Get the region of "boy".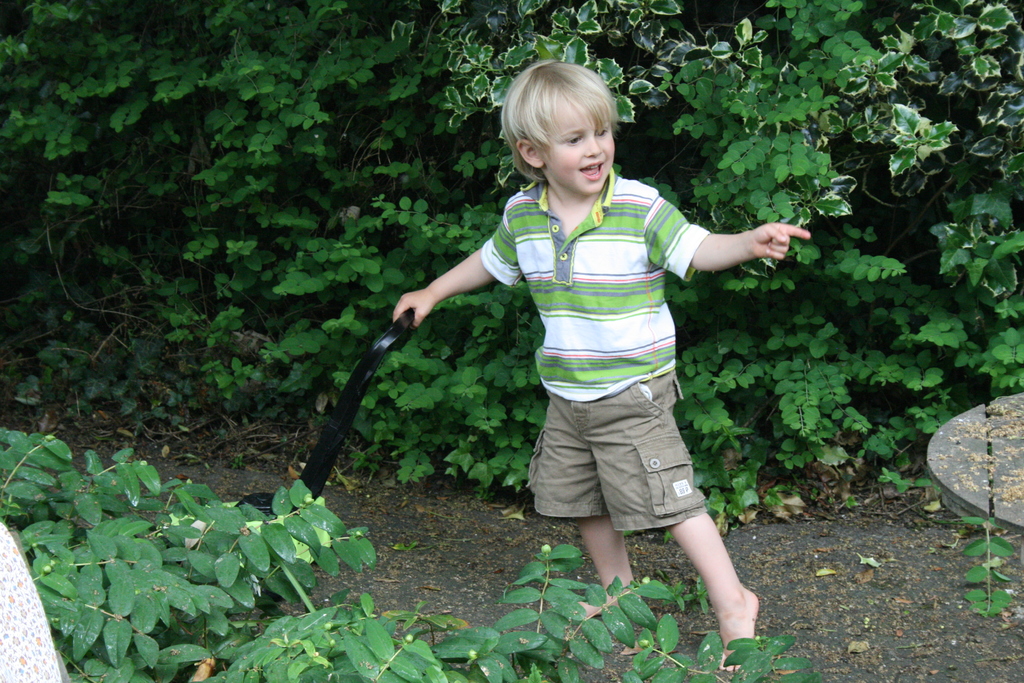
Rect(406, 61, 797, 592).
